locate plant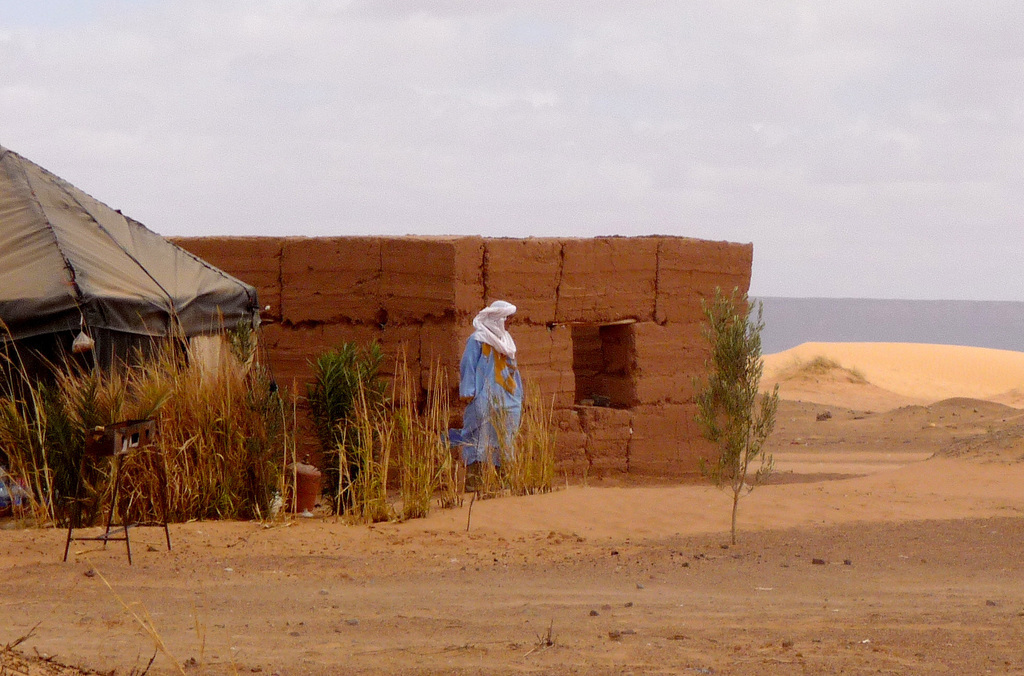
Rect(306, 335, 386, 514)
